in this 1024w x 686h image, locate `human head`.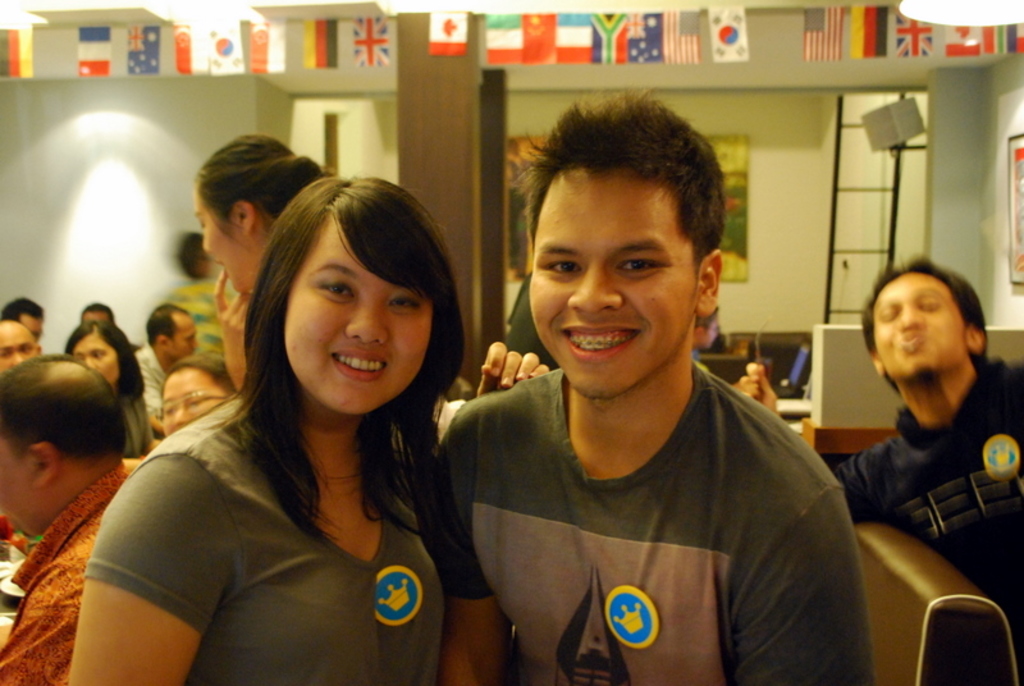
Bounding box: [left=0, top=319, right=40, bottom=379].
